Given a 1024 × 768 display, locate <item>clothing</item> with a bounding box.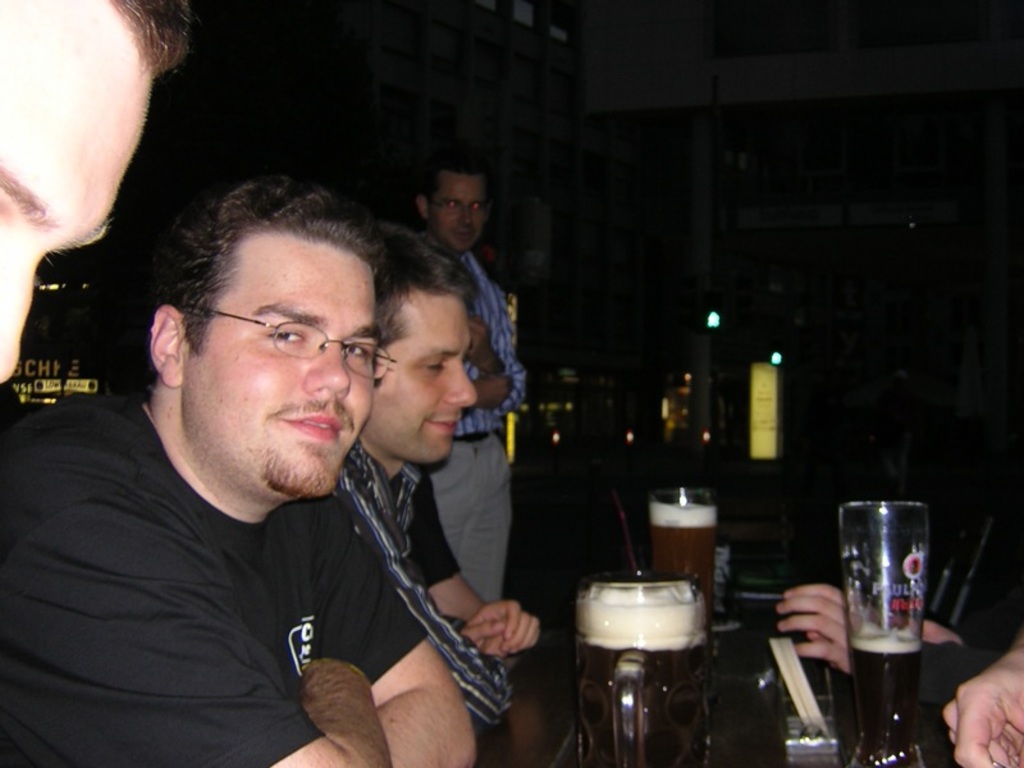
Located: [left=920, top=639, right=998, bottom=708].
